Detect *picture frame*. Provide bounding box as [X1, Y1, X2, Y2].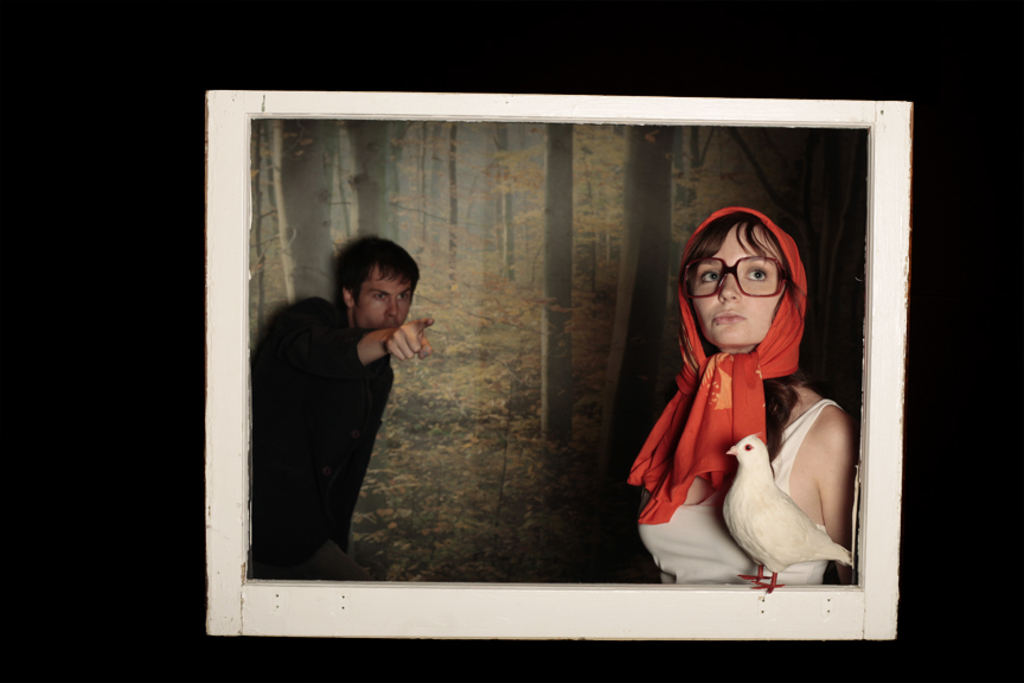
[198, 101, 926, 645].
